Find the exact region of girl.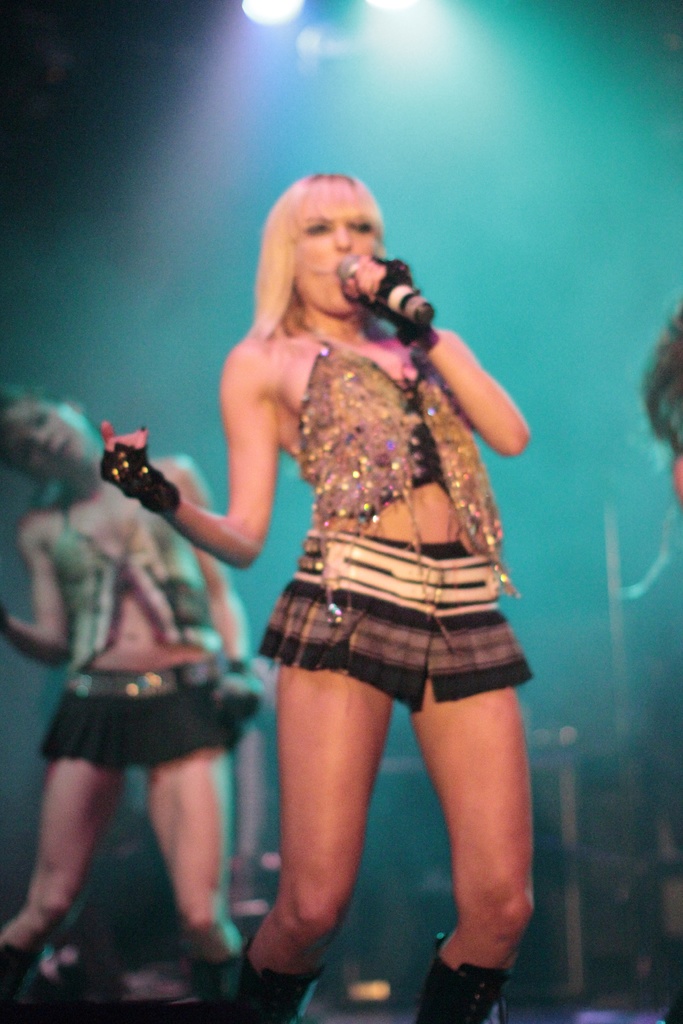
Exact region: 103/174/532/1023.
